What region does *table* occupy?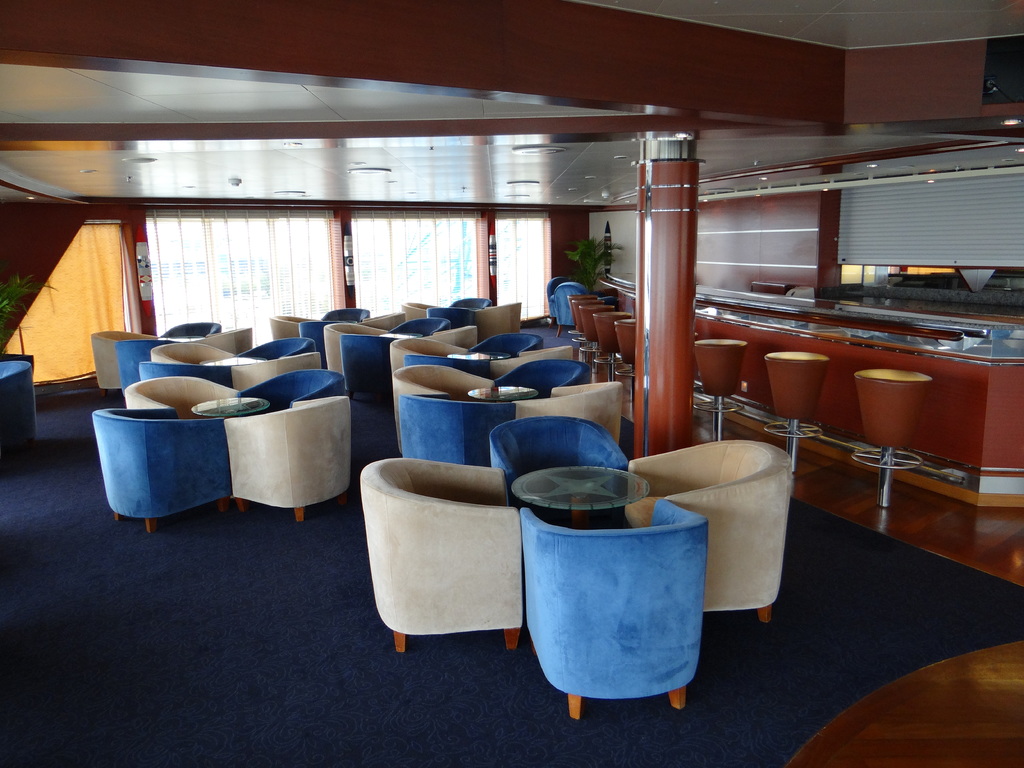
<bbox>470, 385, 540, 405</bbox>.
